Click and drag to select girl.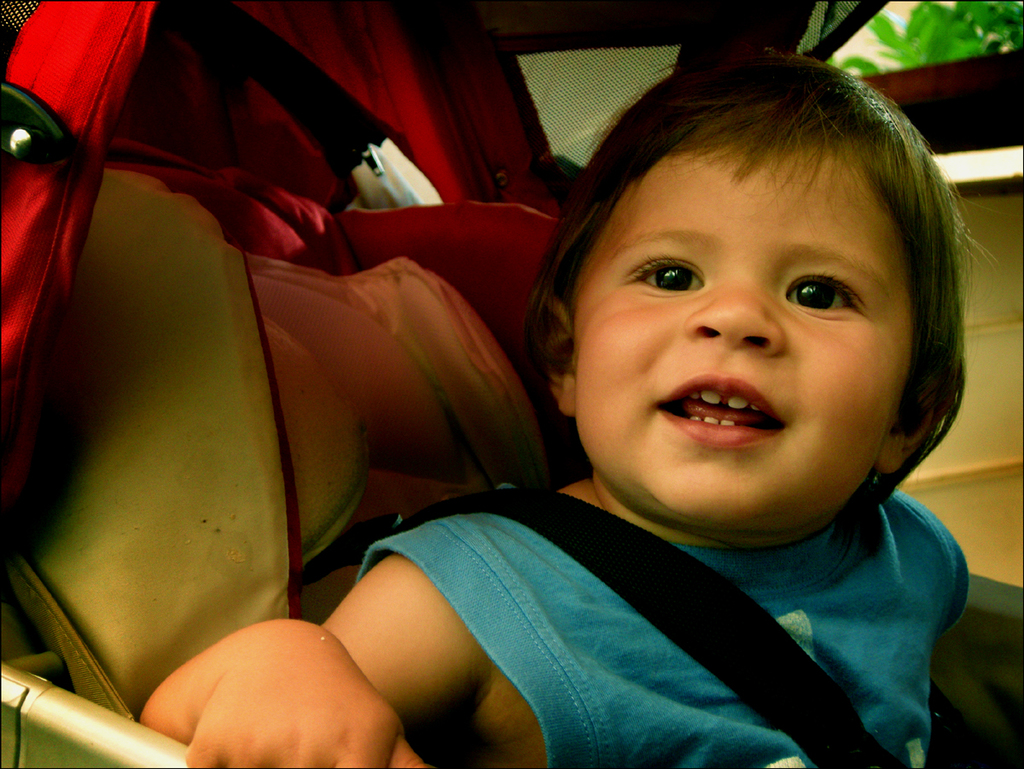
Selection: Rect(136, 45, 971, 766).
